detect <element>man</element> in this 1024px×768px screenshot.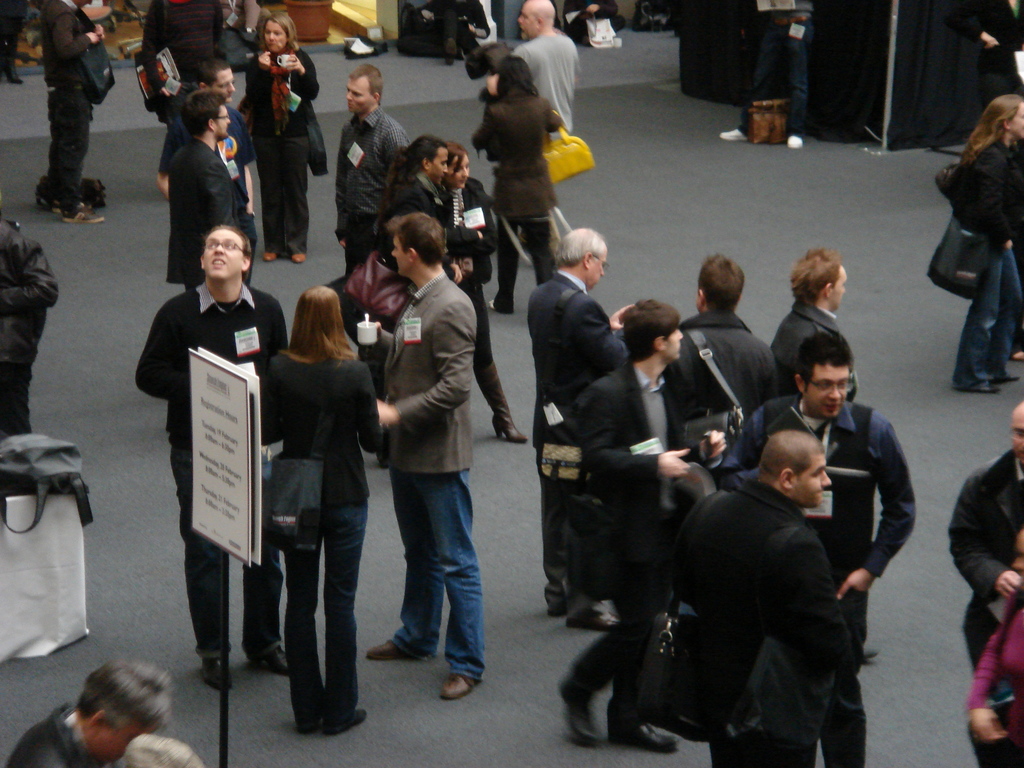
Detection: select_region(130, 225, 296, 700).
